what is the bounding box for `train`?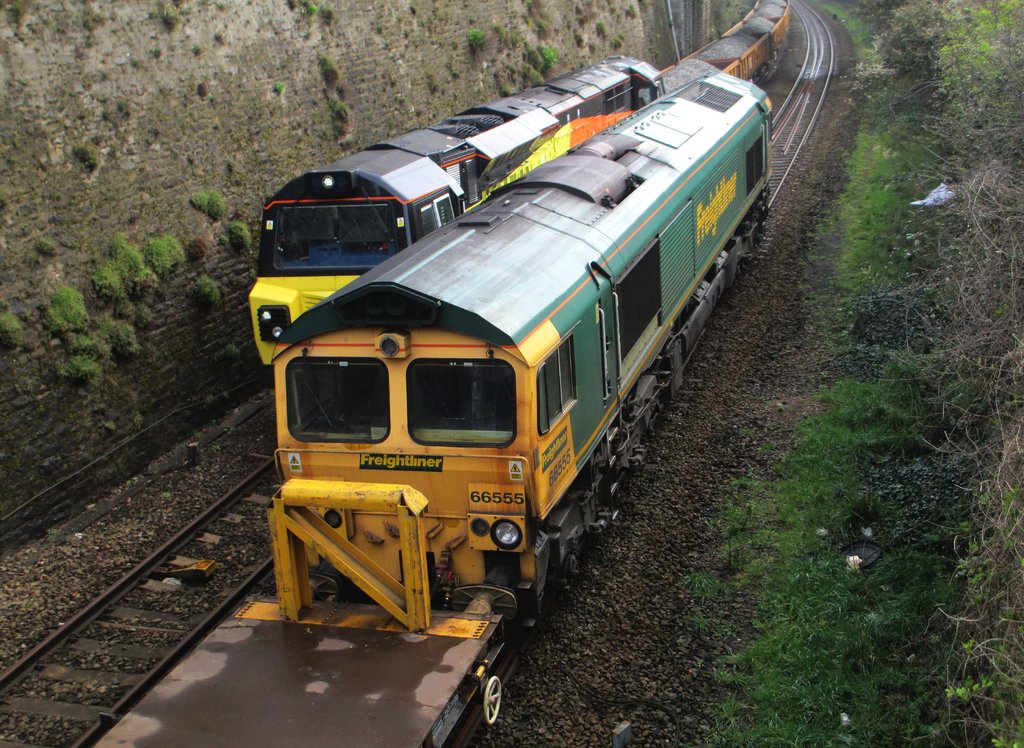
pyautogui.locateOnScreen(96, 69, 773, 747).
